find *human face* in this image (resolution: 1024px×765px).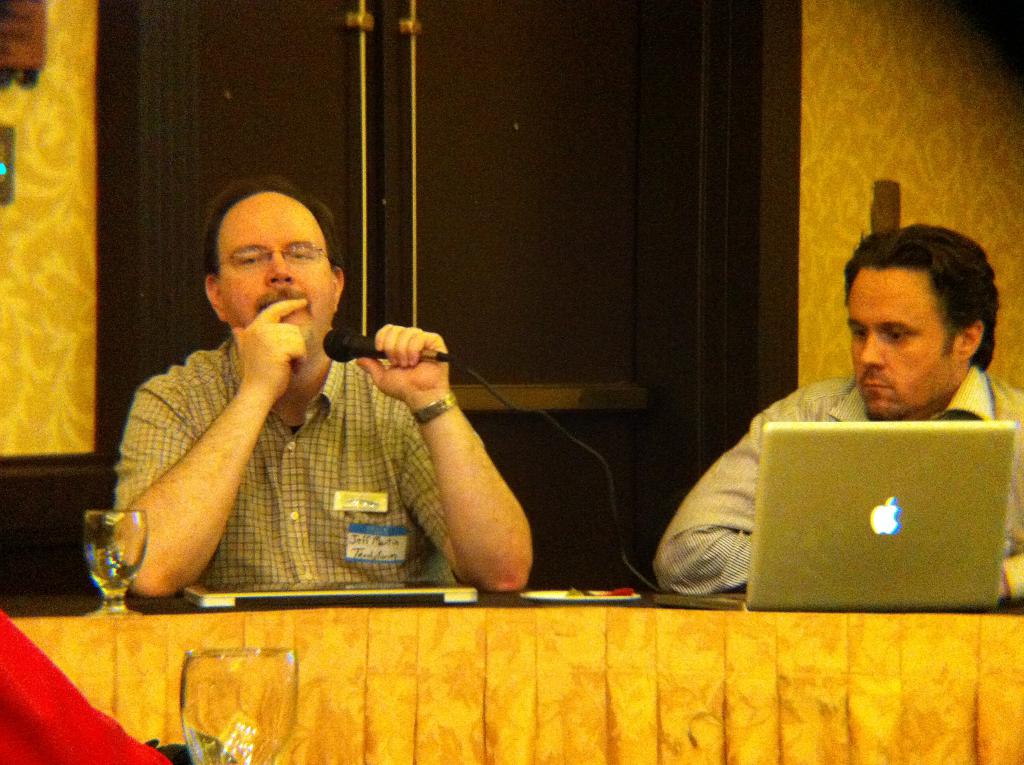
216:190:336:348.
